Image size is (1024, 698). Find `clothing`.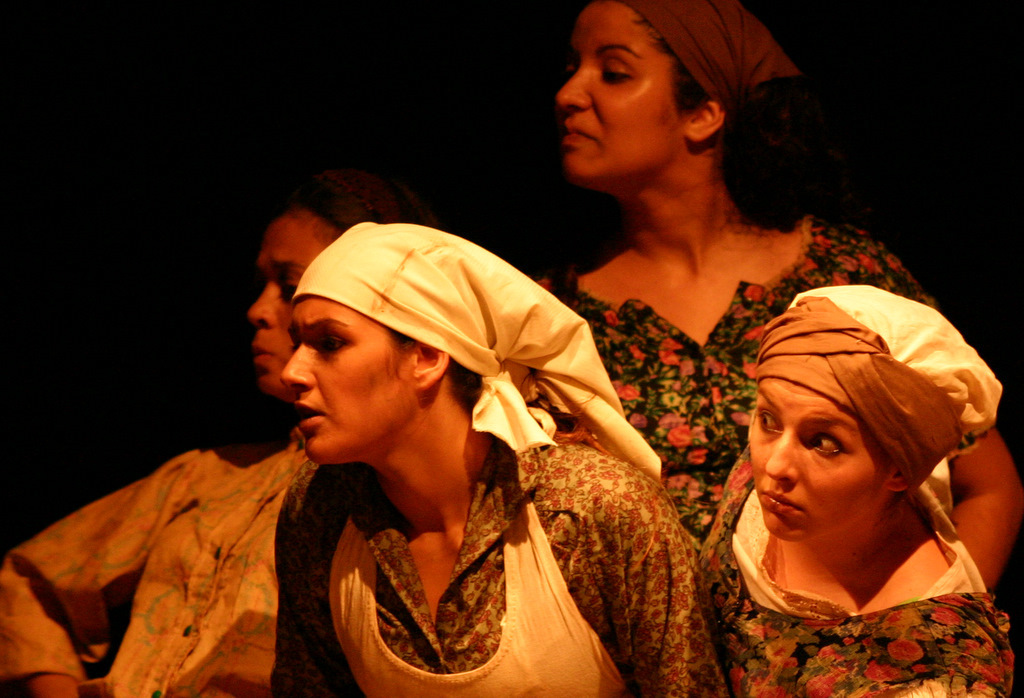
locate(696, 450, 1017, 697).
